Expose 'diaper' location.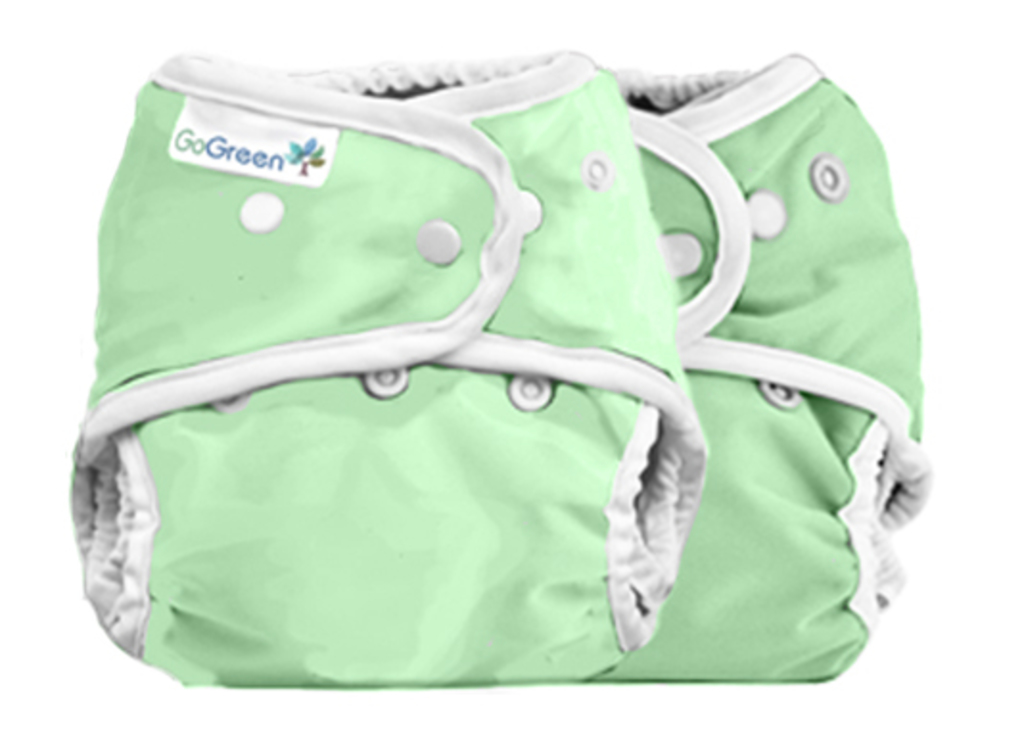
Exposed at box=[65, 52, 708, 689].
